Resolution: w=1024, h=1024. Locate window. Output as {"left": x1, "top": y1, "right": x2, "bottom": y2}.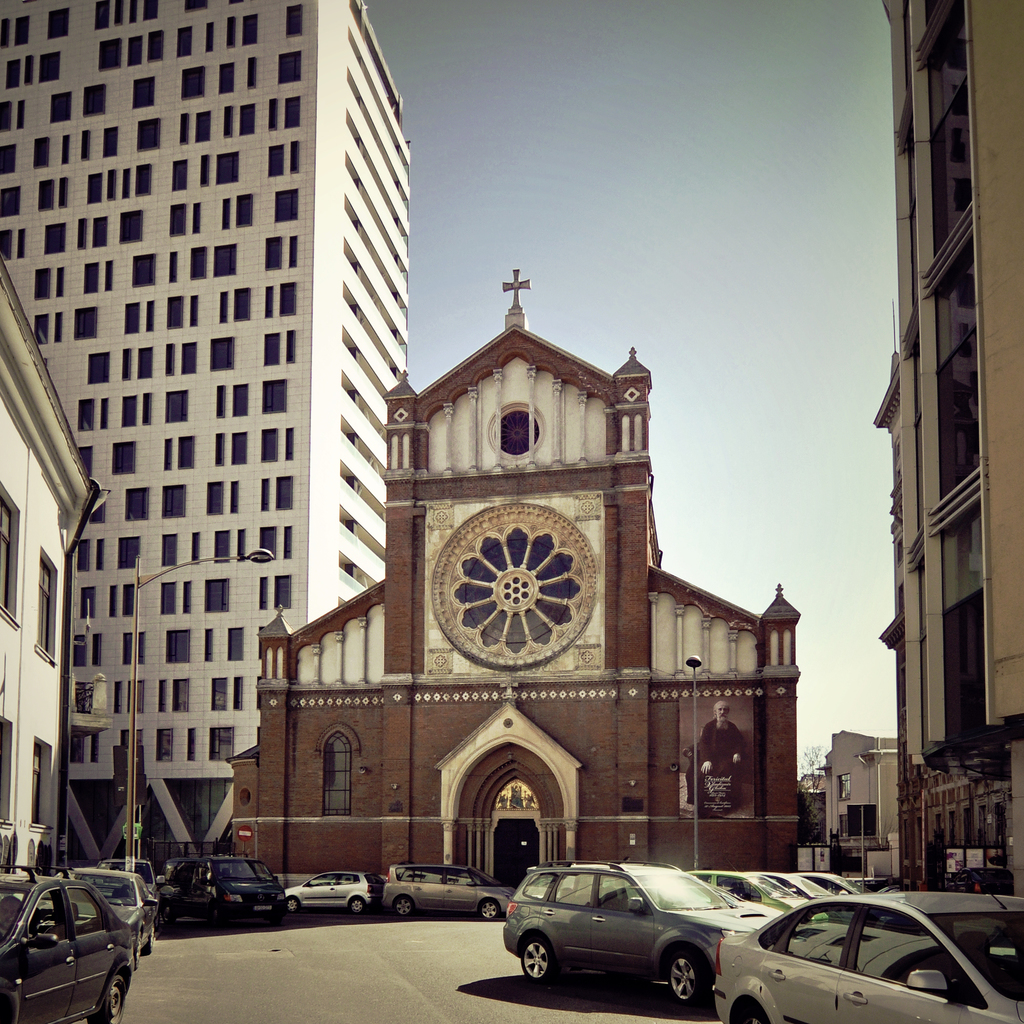
{"left": 281, "top": 333, "right": 294, "bottom": 361}.
